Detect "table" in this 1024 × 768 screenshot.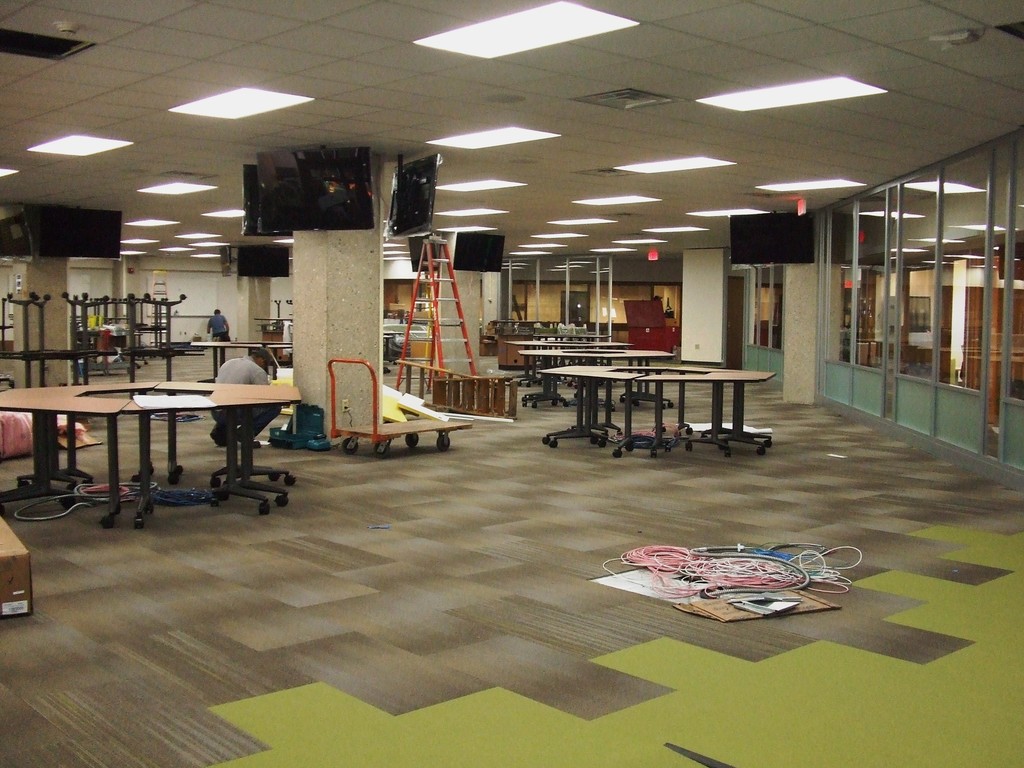
Detection: 538:366:779:477.
